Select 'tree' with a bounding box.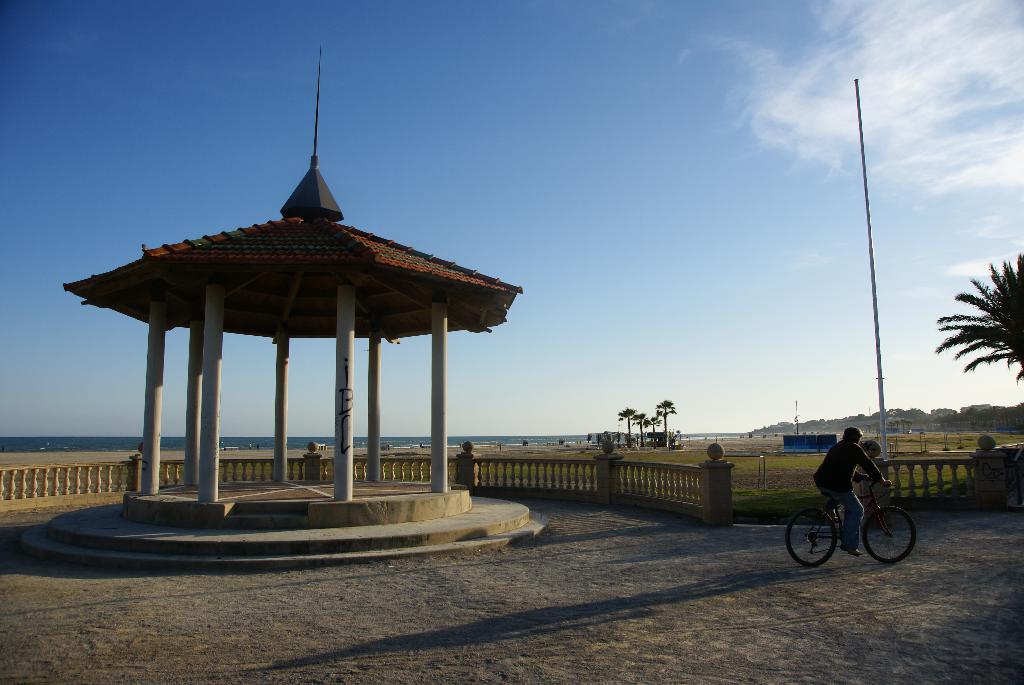
[left=609, top=405, right=636, bottom=452].
